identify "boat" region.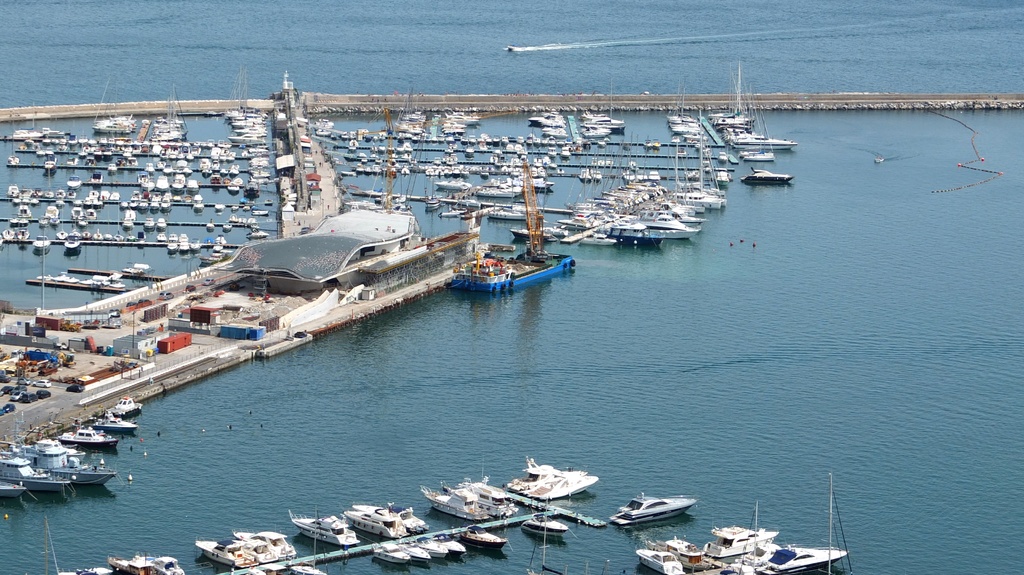
Region: x1=221, y1=171, x2=227, y2=175.
